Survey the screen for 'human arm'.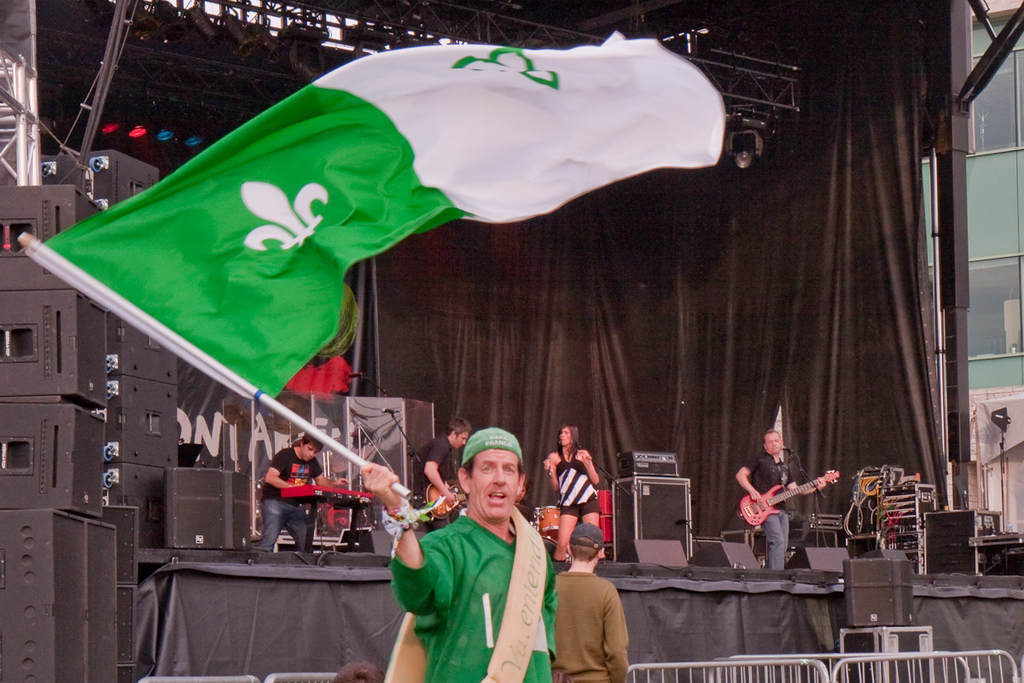
Survey found: x1=426 y1=442 x2=453 y2=499.
